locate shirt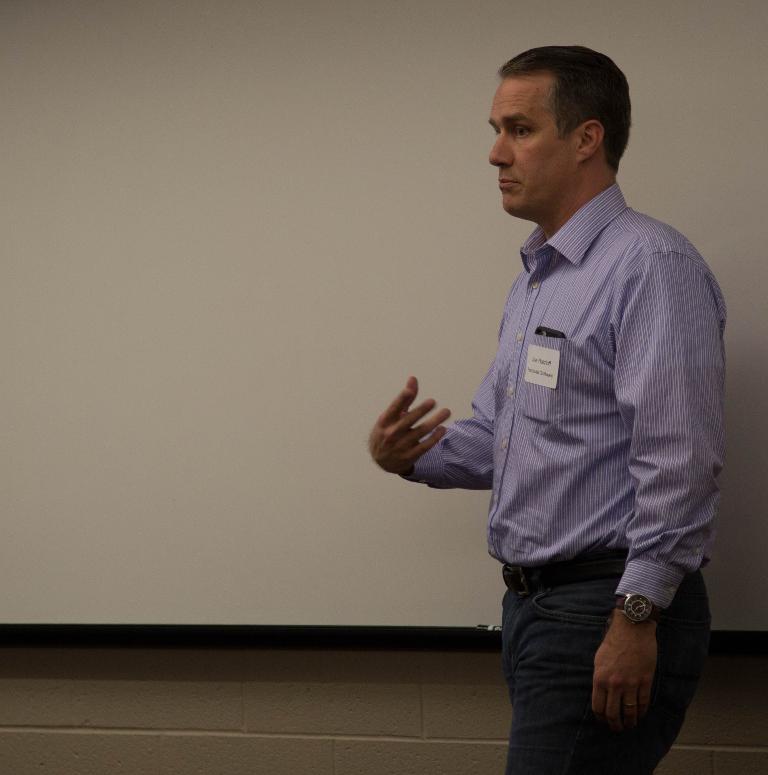
[386,145,727,636]
